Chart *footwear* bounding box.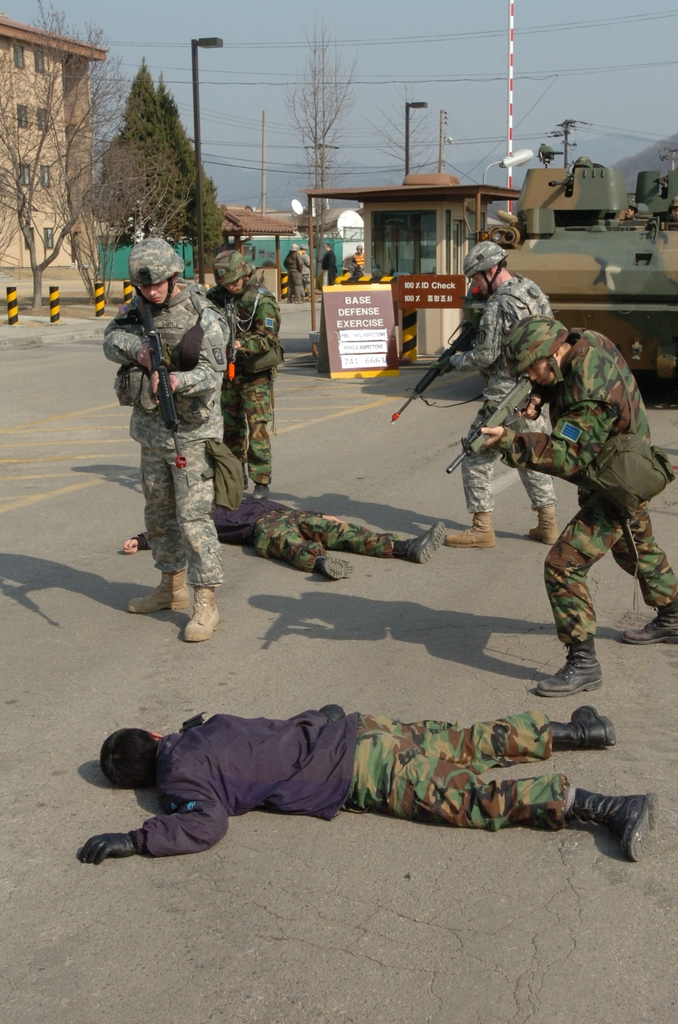
Charted: [x1=626, y1=610, x2=677, y2=645].
